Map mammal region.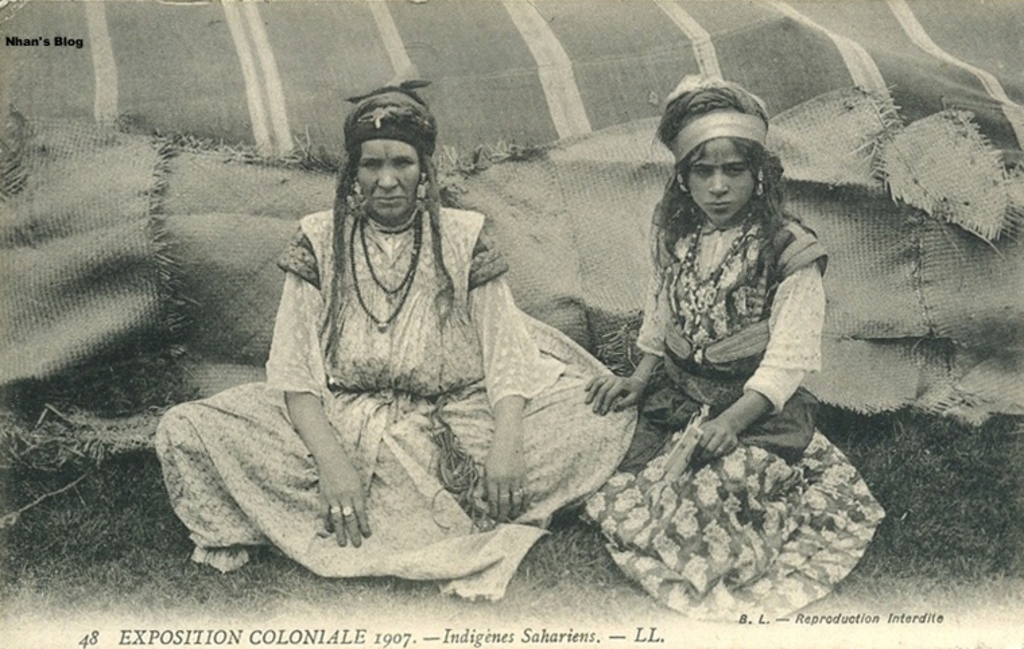
Mapped to BBox(581, 75, 889, 621).
